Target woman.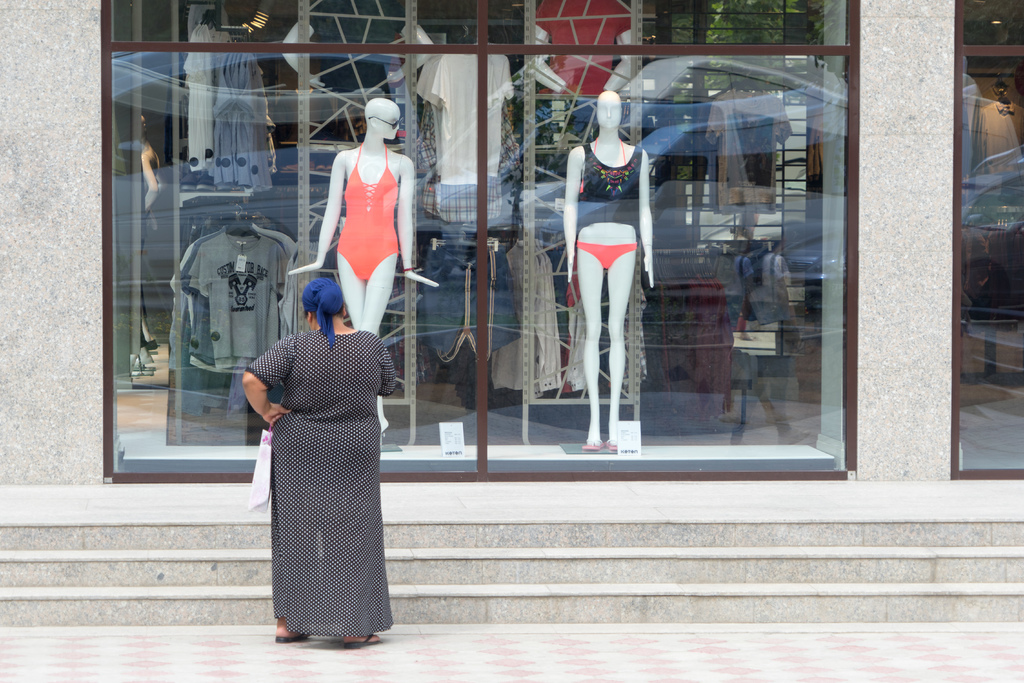
Target region: box=[562, 88, 666, 460].
